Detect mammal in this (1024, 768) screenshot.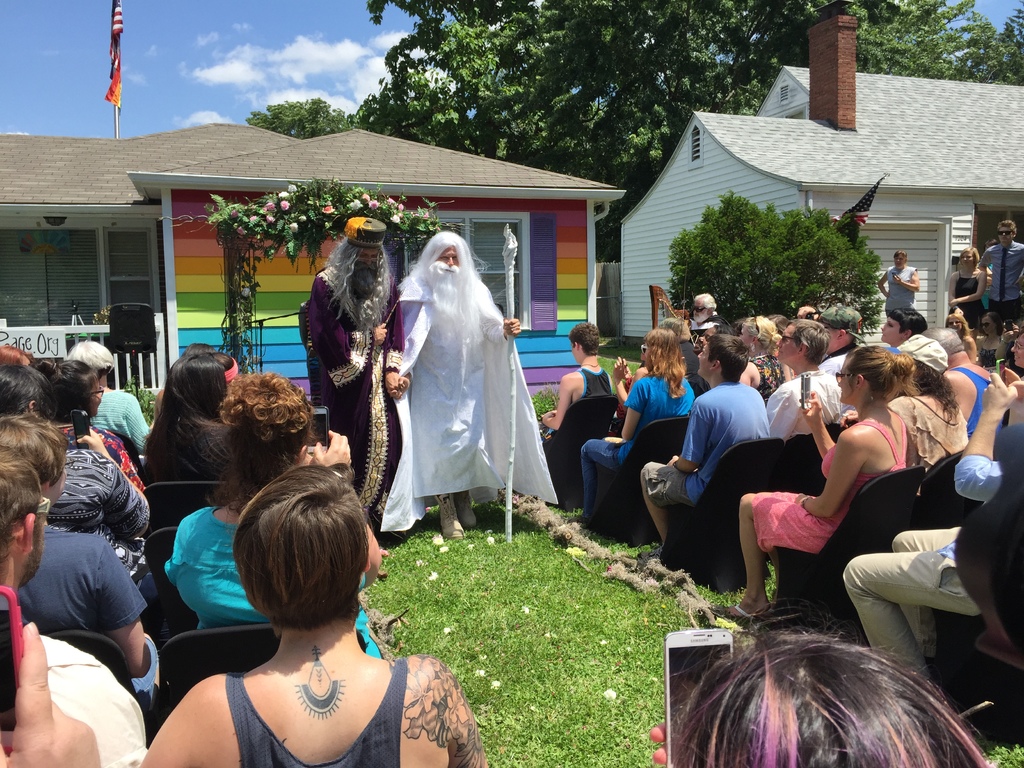
Detection: [left=0, top=620, right=102, bottom=767].
